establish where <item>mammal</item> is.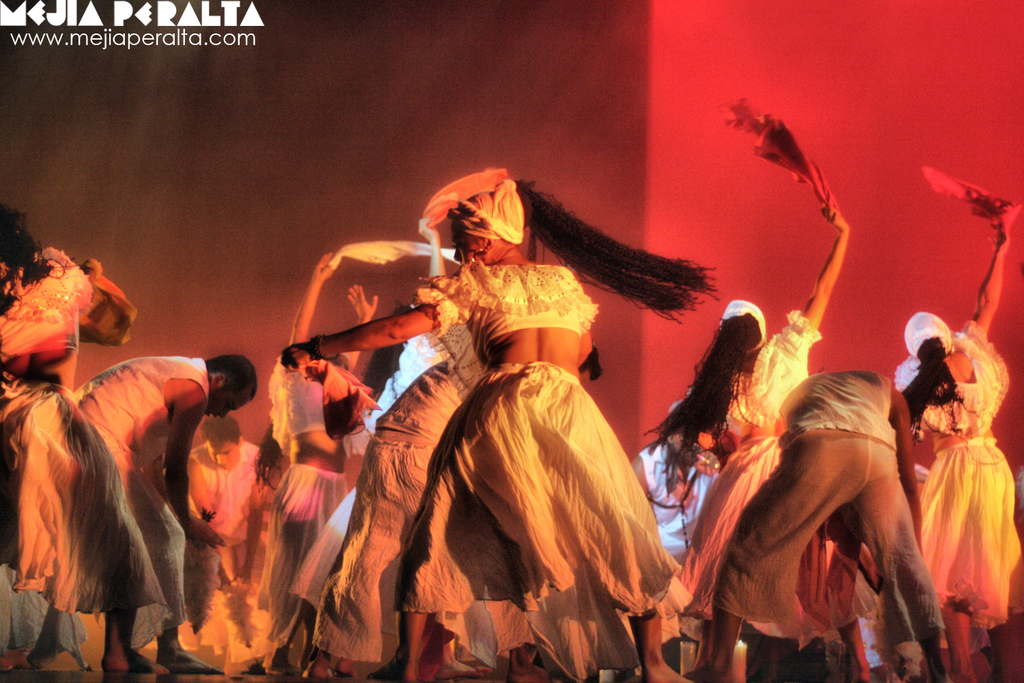
Established at box=[272, 171, 701, 682].
